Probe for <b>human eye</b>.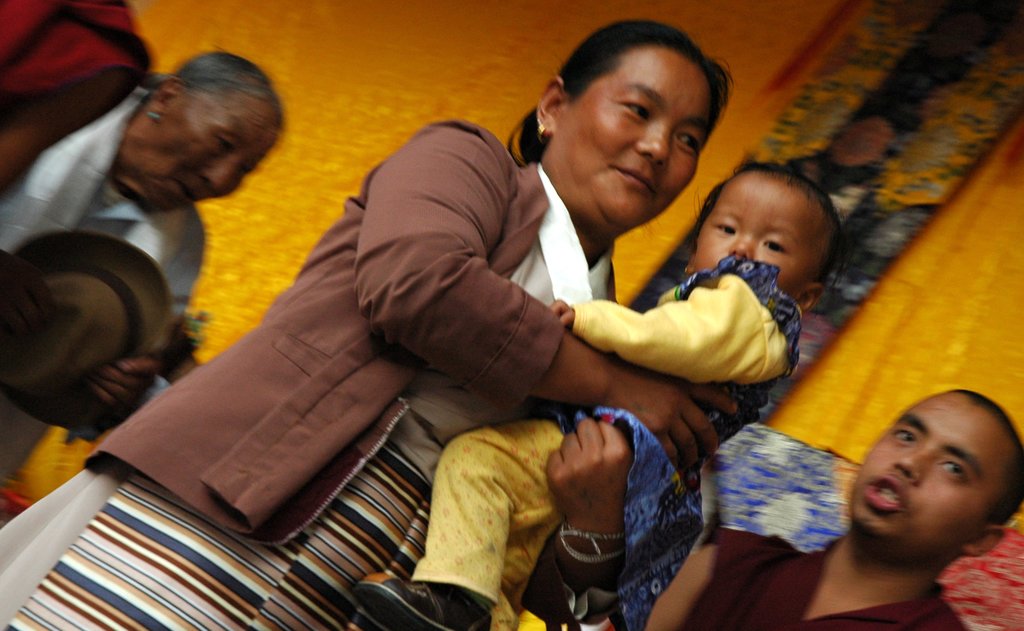
Probe result: [x1=715, y1=220, x2=735, y2=239].
